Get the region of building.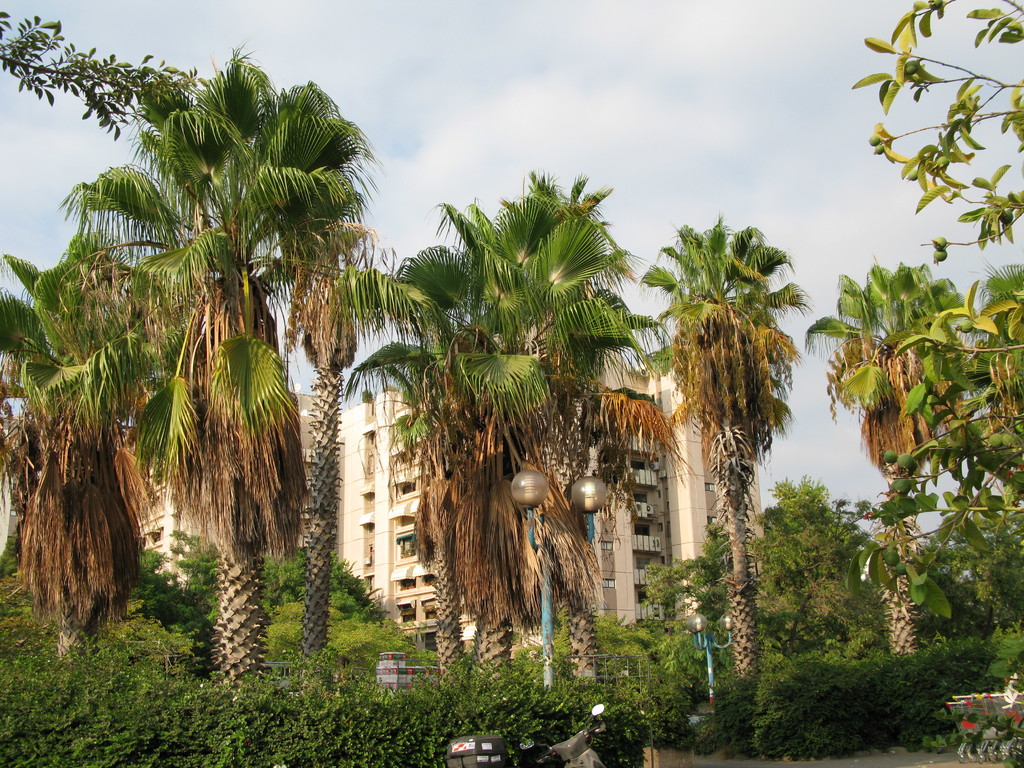
(140,385,332,588).
